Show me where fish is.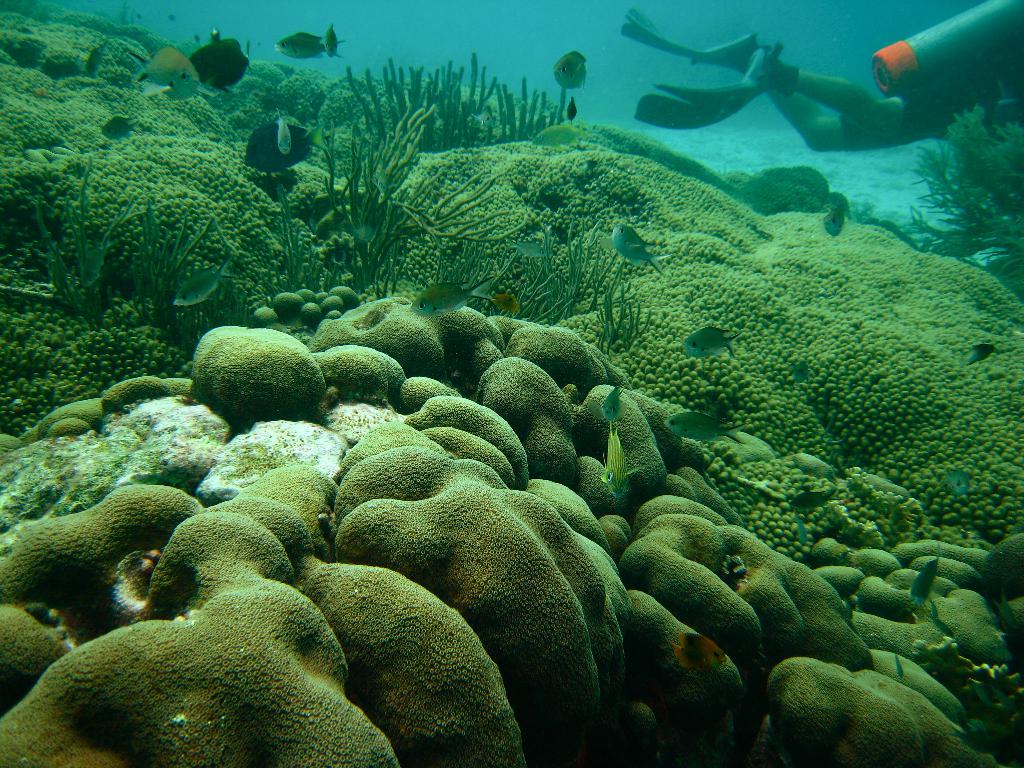
fish is at bbox=(913, 556, 943, 602).
